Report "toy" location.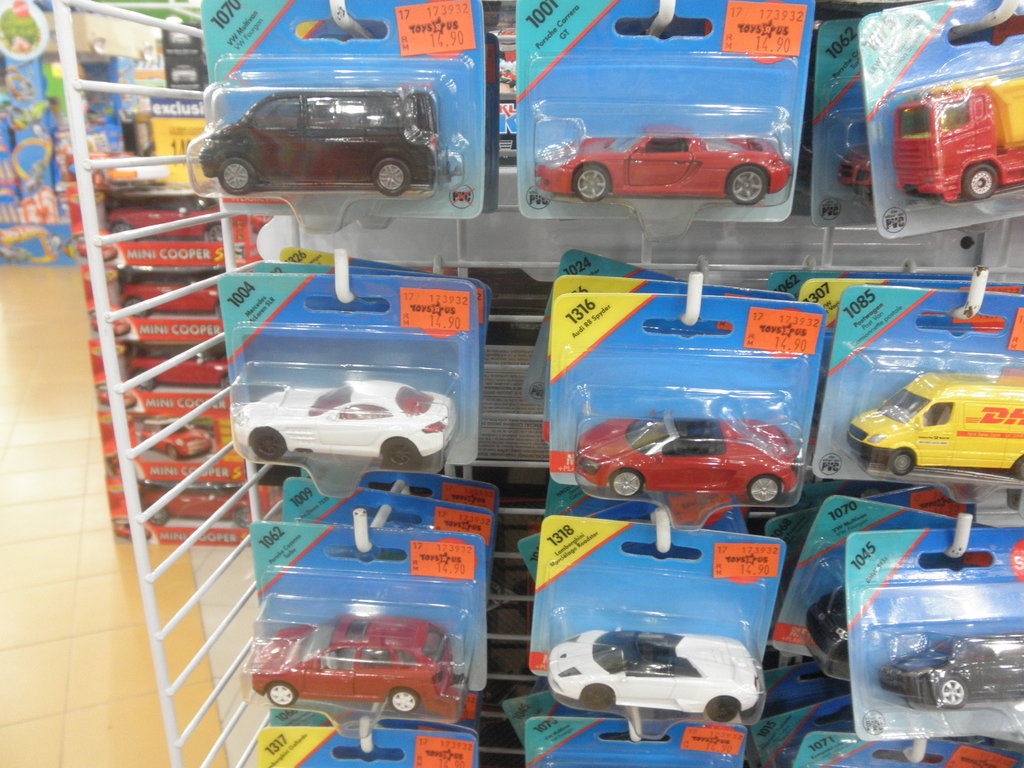
Report: bbox=(231, 373, 457, 466).
